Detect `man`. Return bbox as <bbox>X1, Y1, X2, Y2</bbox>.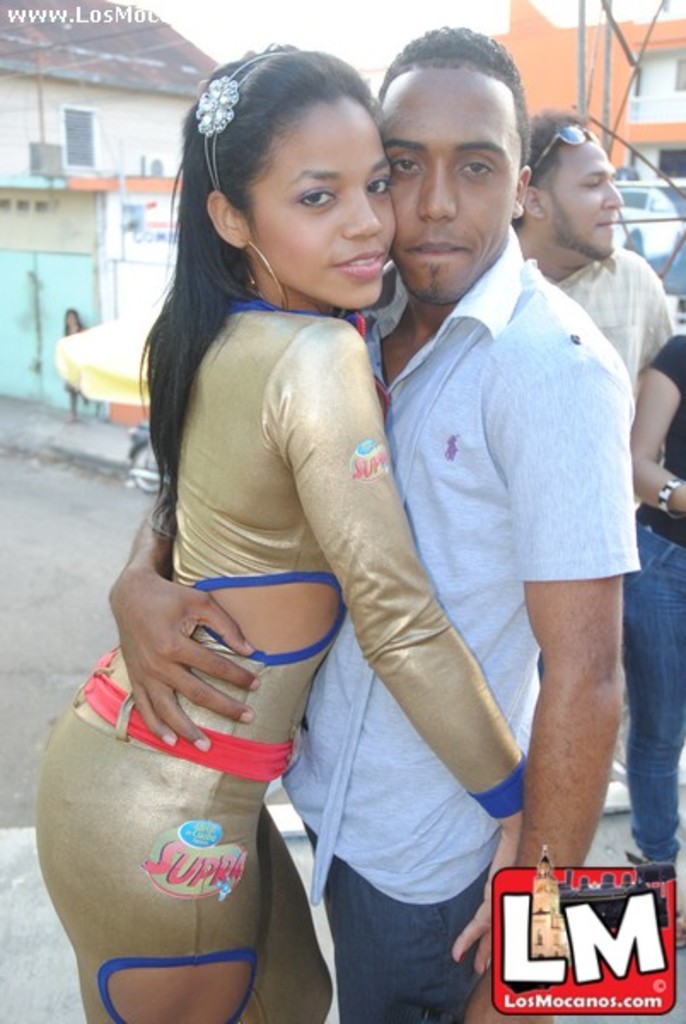
<bbox>106, 22, 645, 1022</bbox>.
